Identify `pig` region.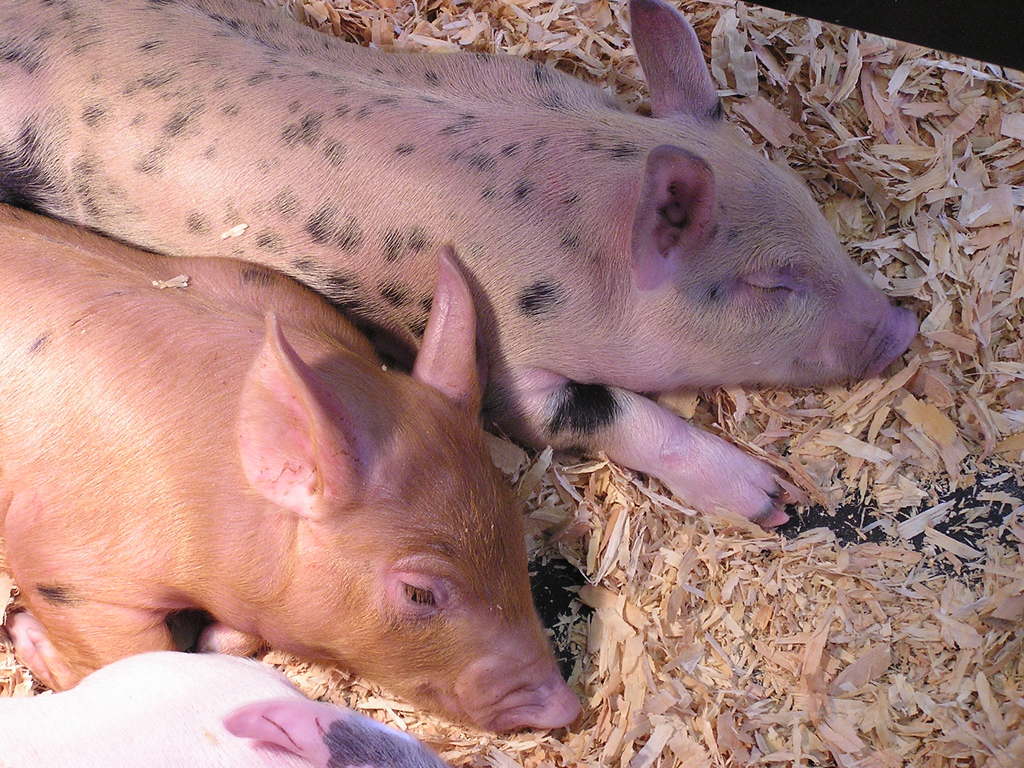
Region: x1=0 y1=0 x2=922 y2=528.
